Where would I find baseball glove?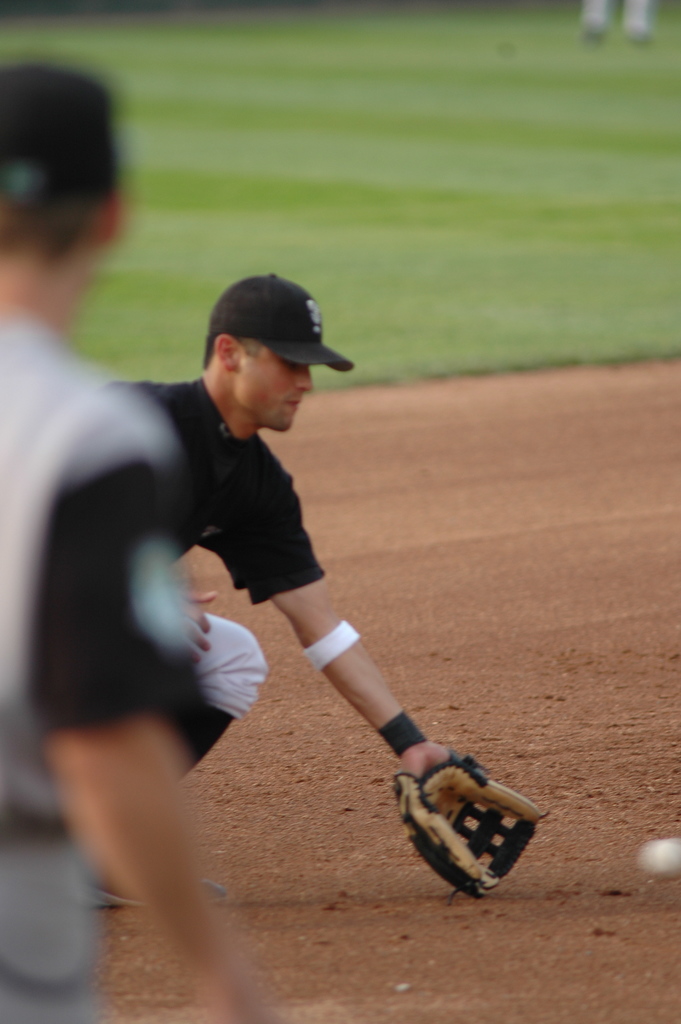
At detection(394, 747, 553, 914).
